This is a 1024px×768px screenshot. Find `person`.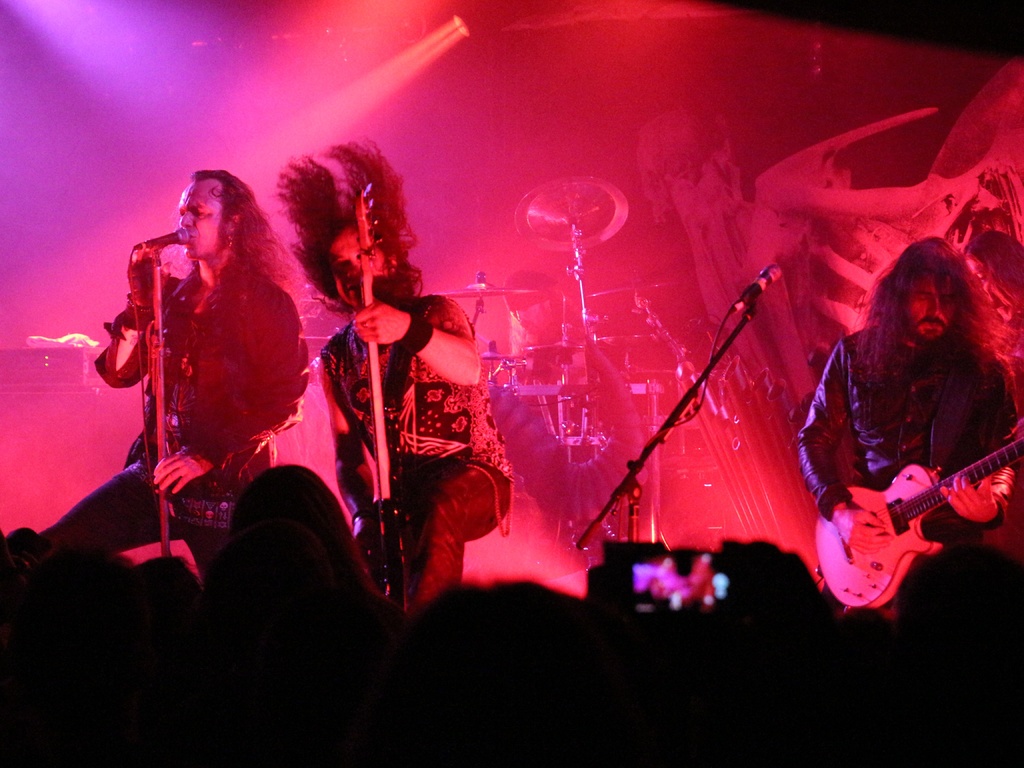
Bounding box: bbox=(47, 167, 312, 577).
